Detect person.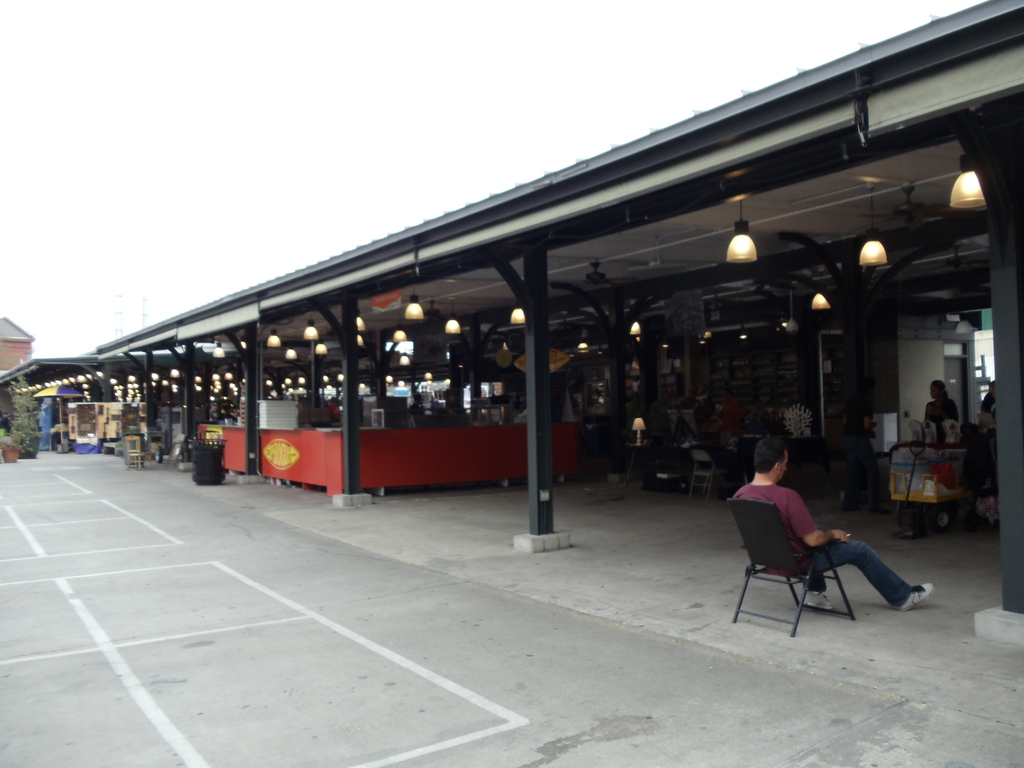
Detected at Rect(731, 433, 935, 616).
